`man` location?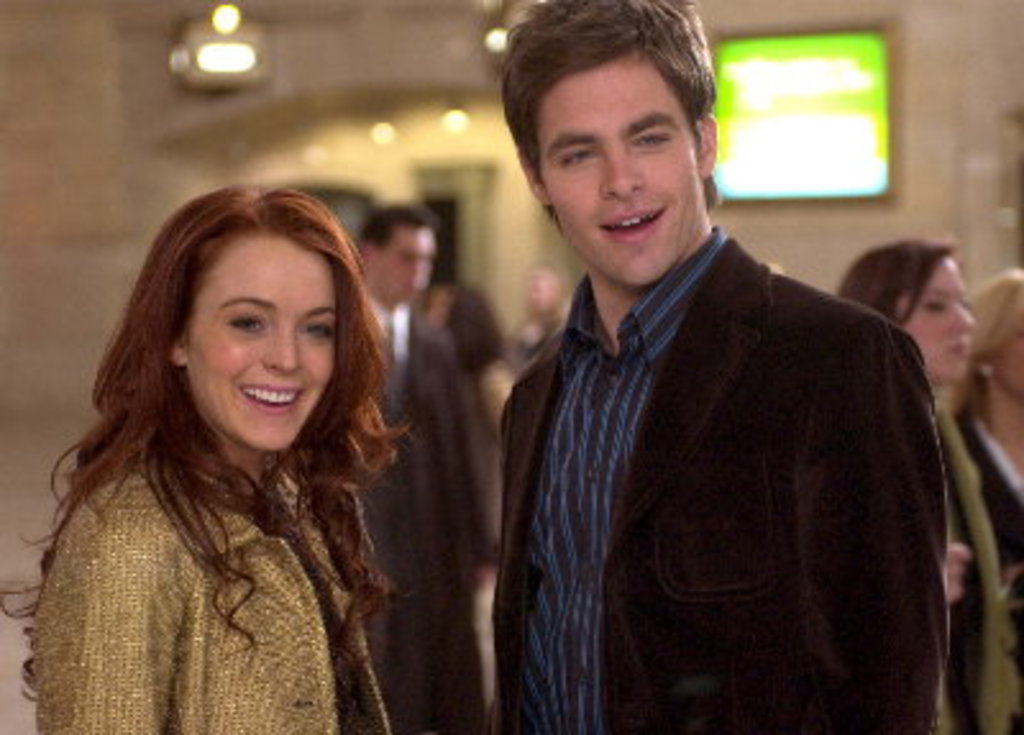
(x1=428, y1=26, x2=980, y2=709)
